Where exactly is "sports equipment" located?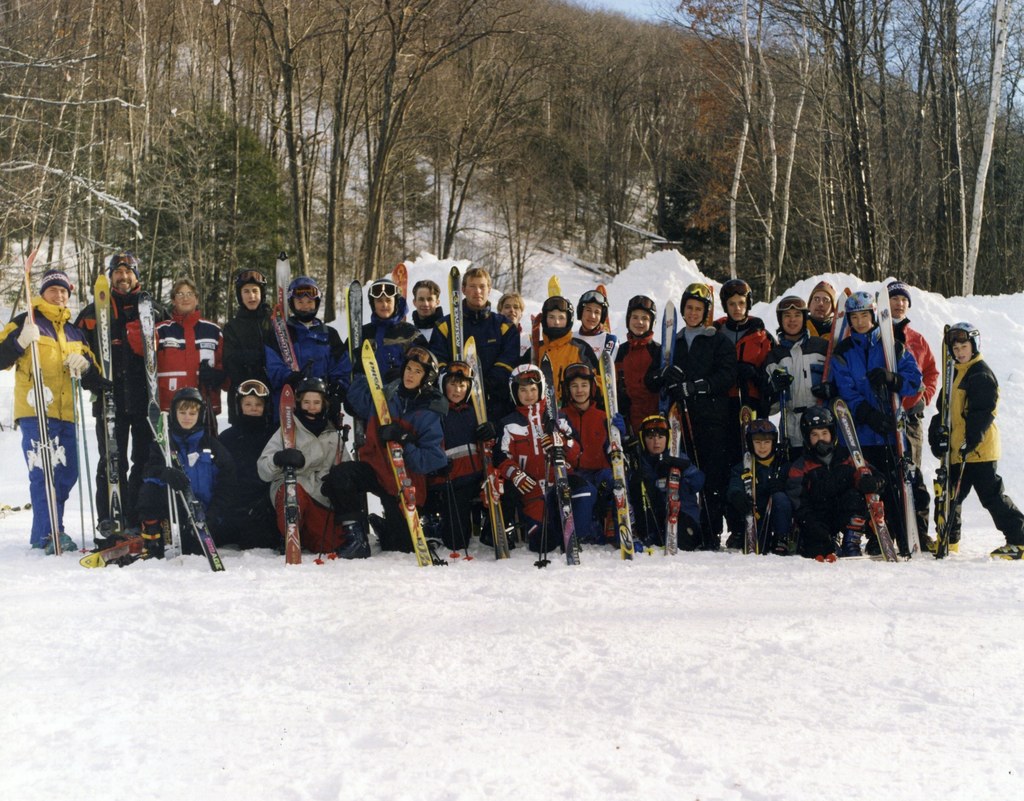
Its bounding box is 440 358 477 411.
